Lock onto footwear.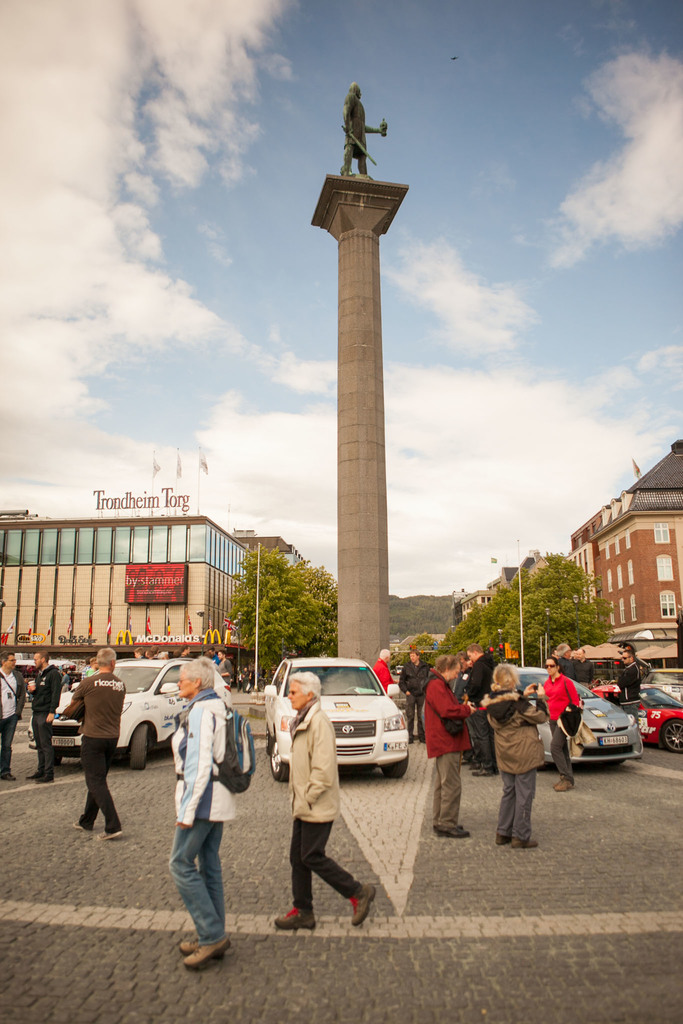
Locked: detection(350, 890, 375, 926).
